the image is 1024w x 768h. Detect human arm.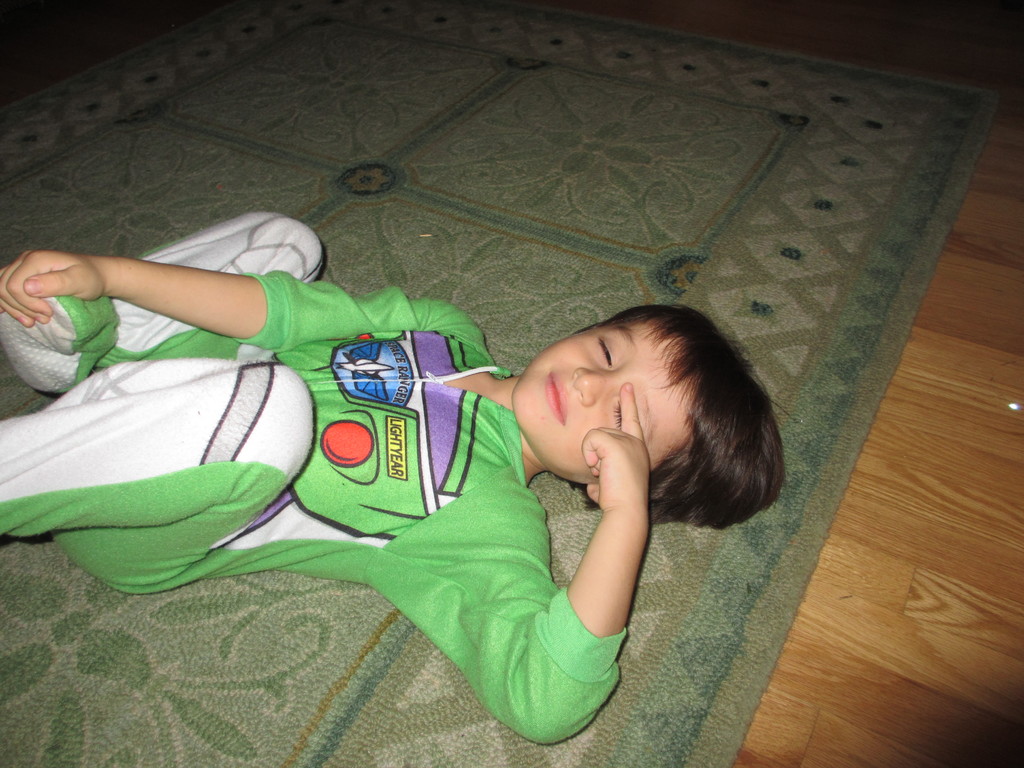
Detection: 0, 250, 461, 351.
